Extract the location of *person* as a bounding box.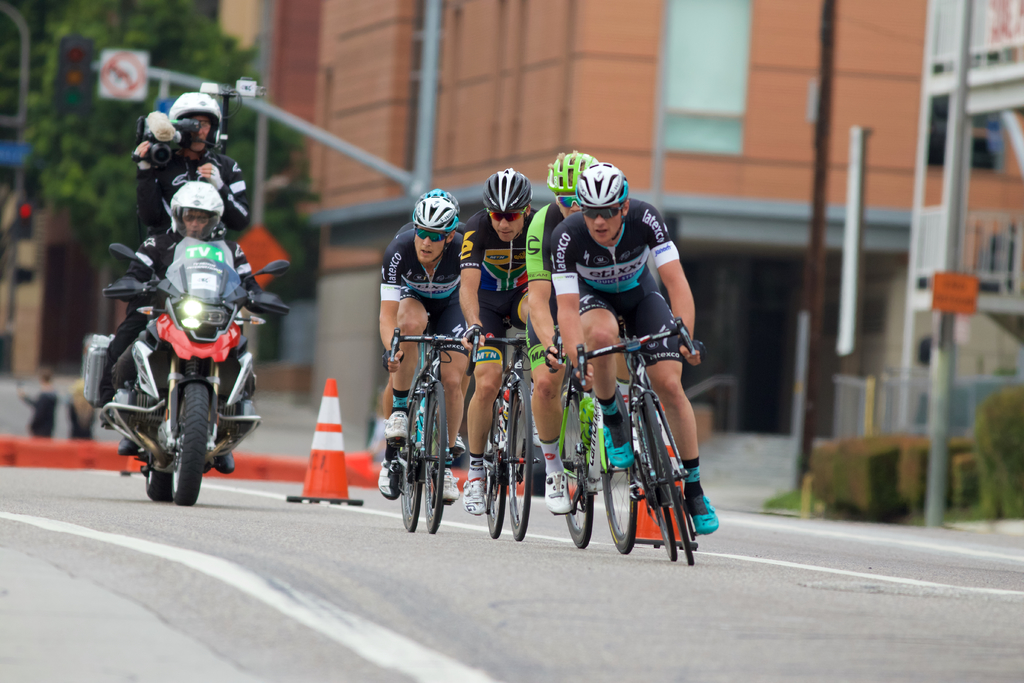
<bbox>527, 150, 644, 516</bbox>.
